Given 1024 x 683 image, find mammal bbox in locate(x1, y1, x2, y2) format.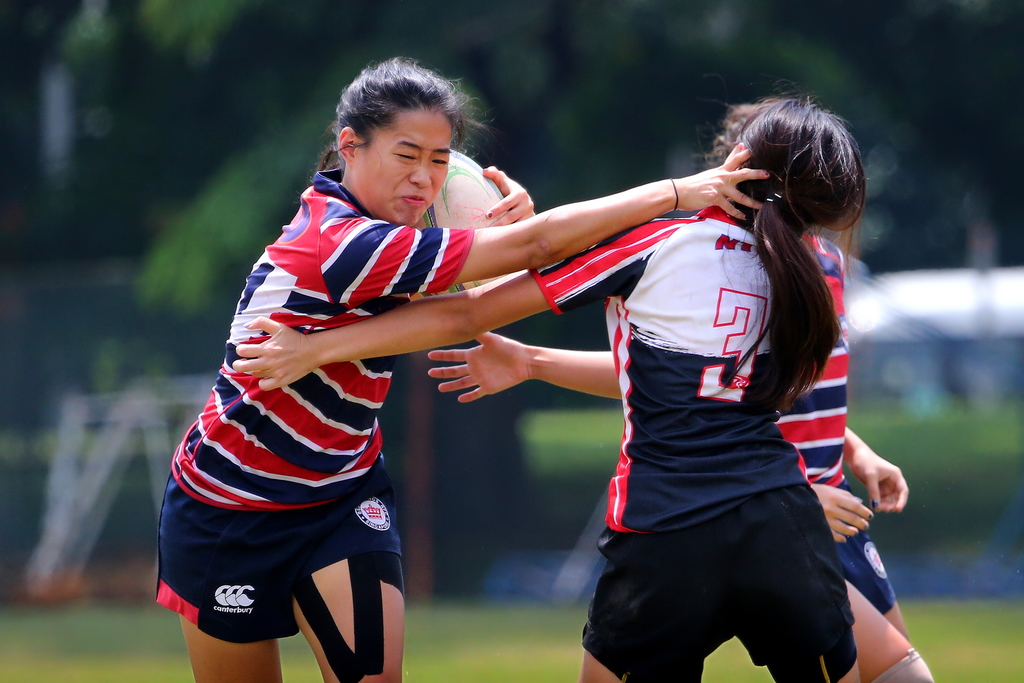
locate(230, 99, 872, 680).
